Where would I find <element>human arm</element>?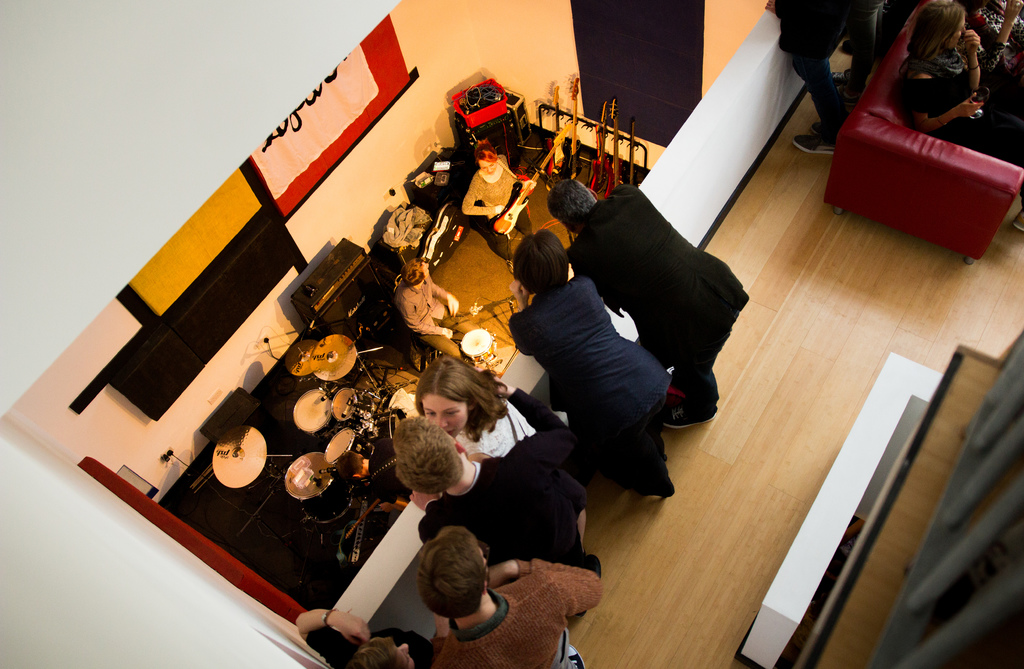
At [414, 493, 446, 544].
